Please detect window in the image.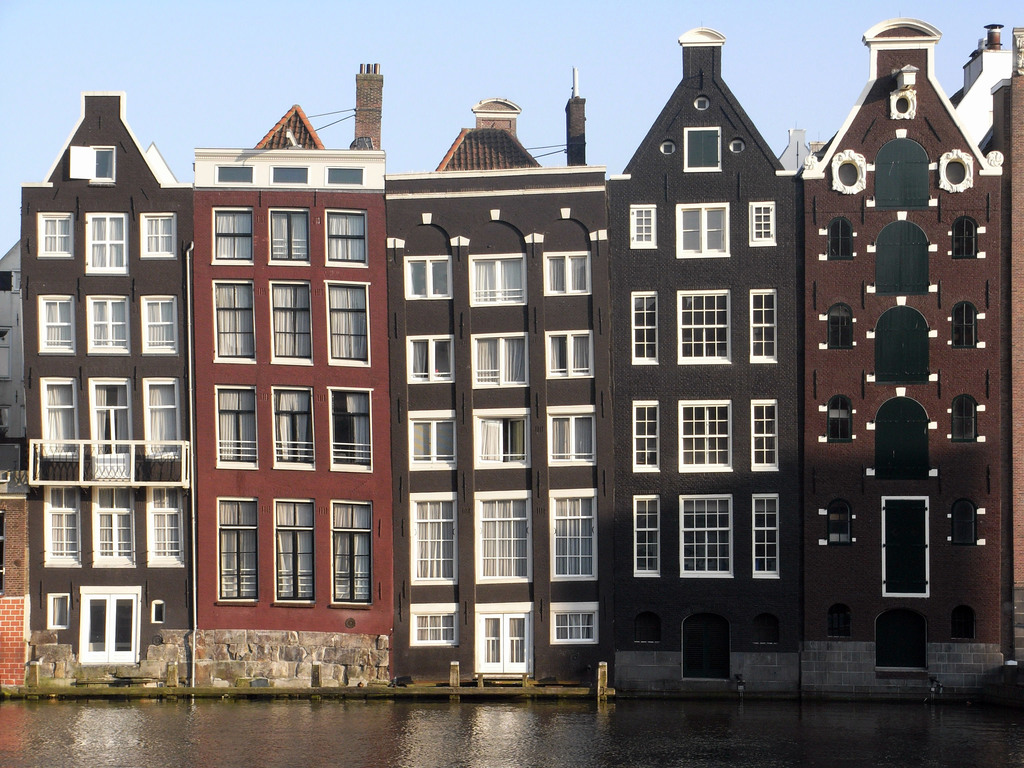
bbox(93, 373, 138, 452).
